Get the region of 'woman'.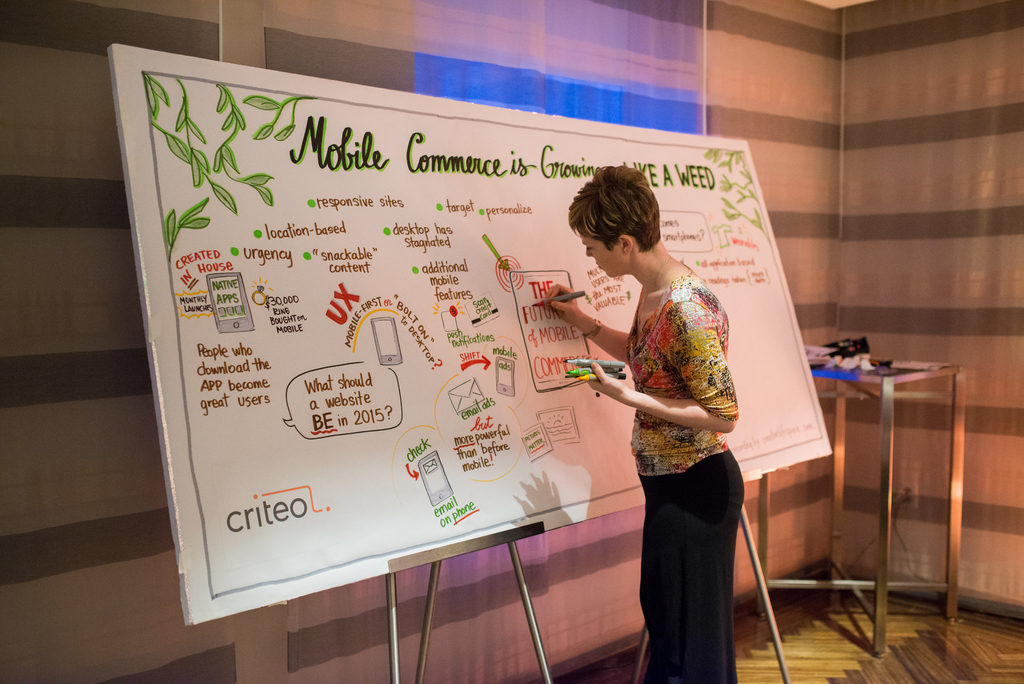
l=570, t=177, r=759, b=674.
